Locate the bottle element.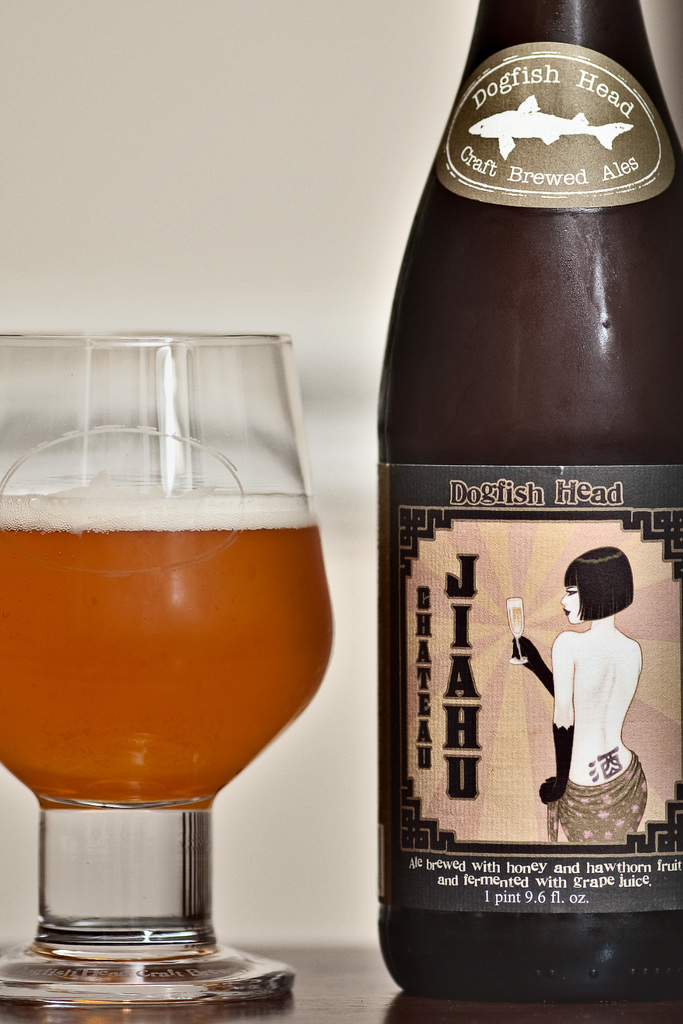
Element bbox: {"x1": 372, "y1": 0, "x2": 682, "y2": 1000}.
